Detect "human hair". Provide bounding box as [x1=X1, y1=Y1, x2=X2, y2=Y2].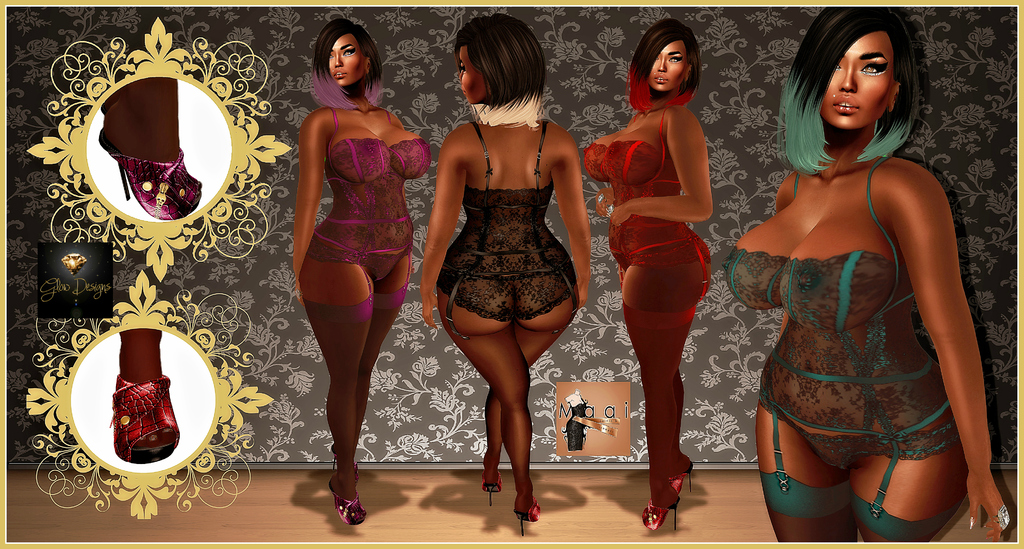
[x1=309, y1=18, x2=383, y2=111].
